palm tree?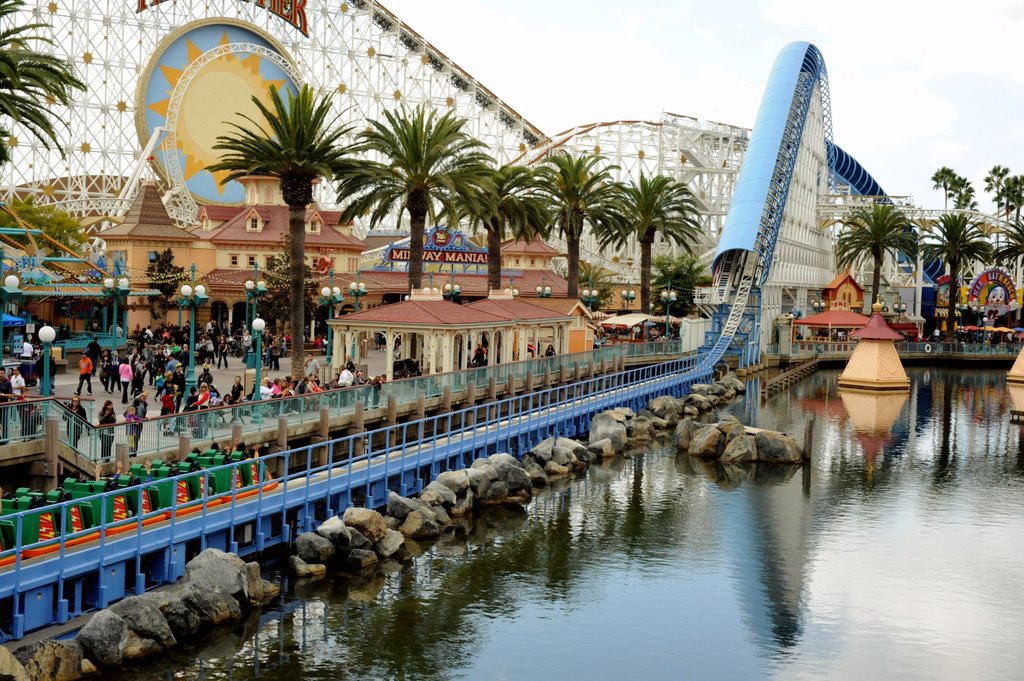
bbox=(369, 108, 477, 297)
